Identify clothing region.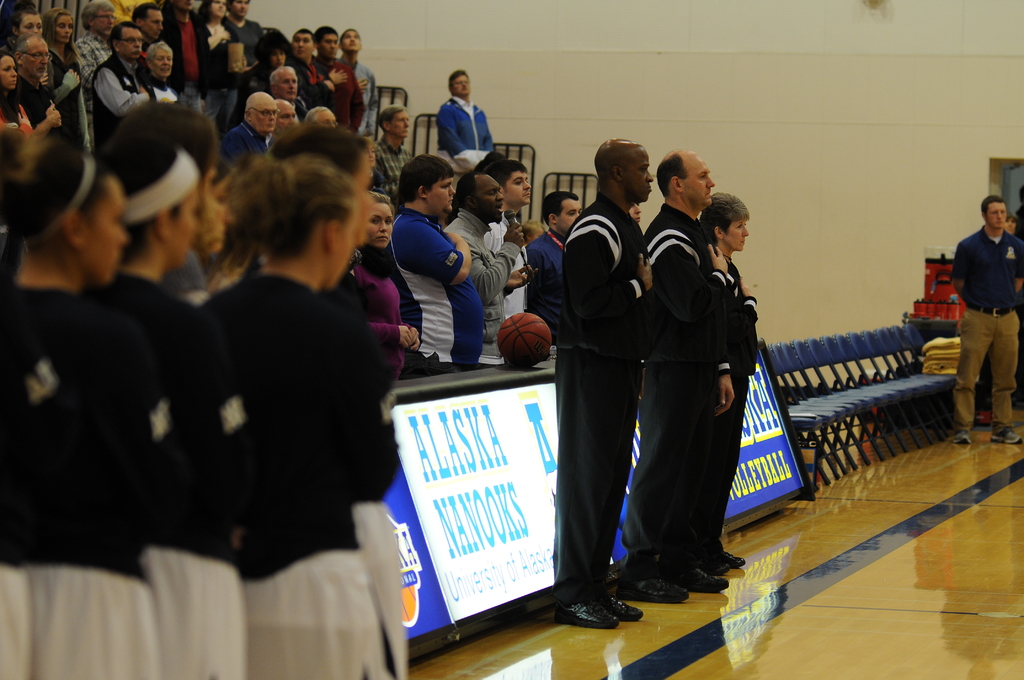
Region: rect(316, 58, 367, 134).
